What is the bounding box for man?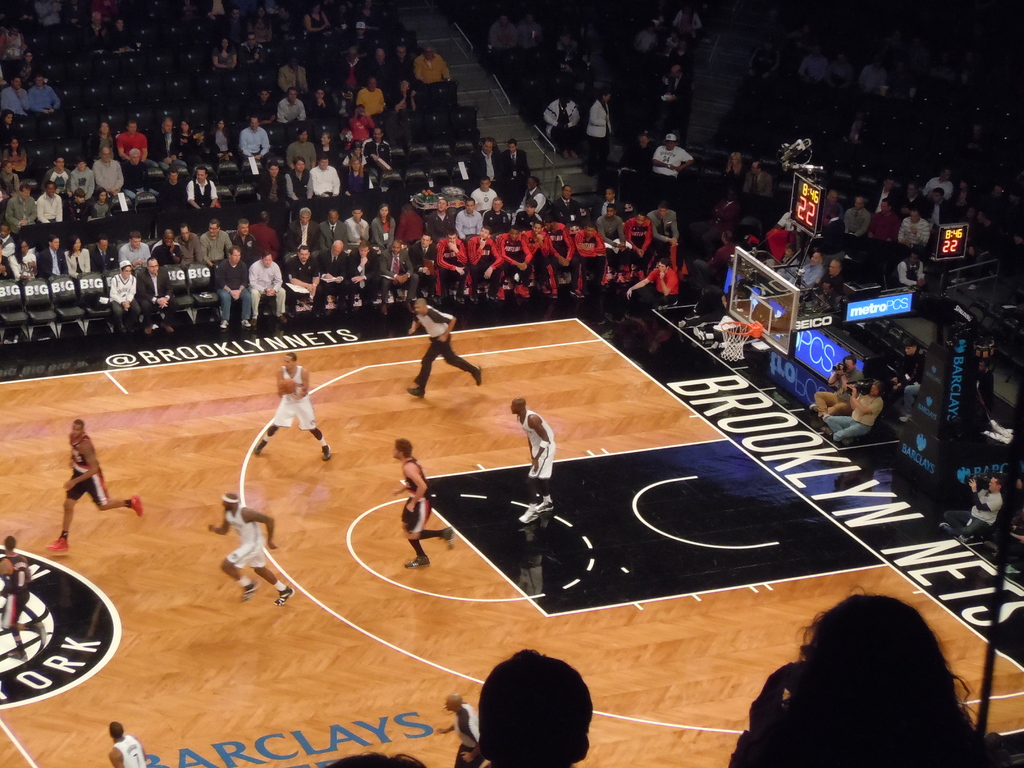
(413,46,446,84).
